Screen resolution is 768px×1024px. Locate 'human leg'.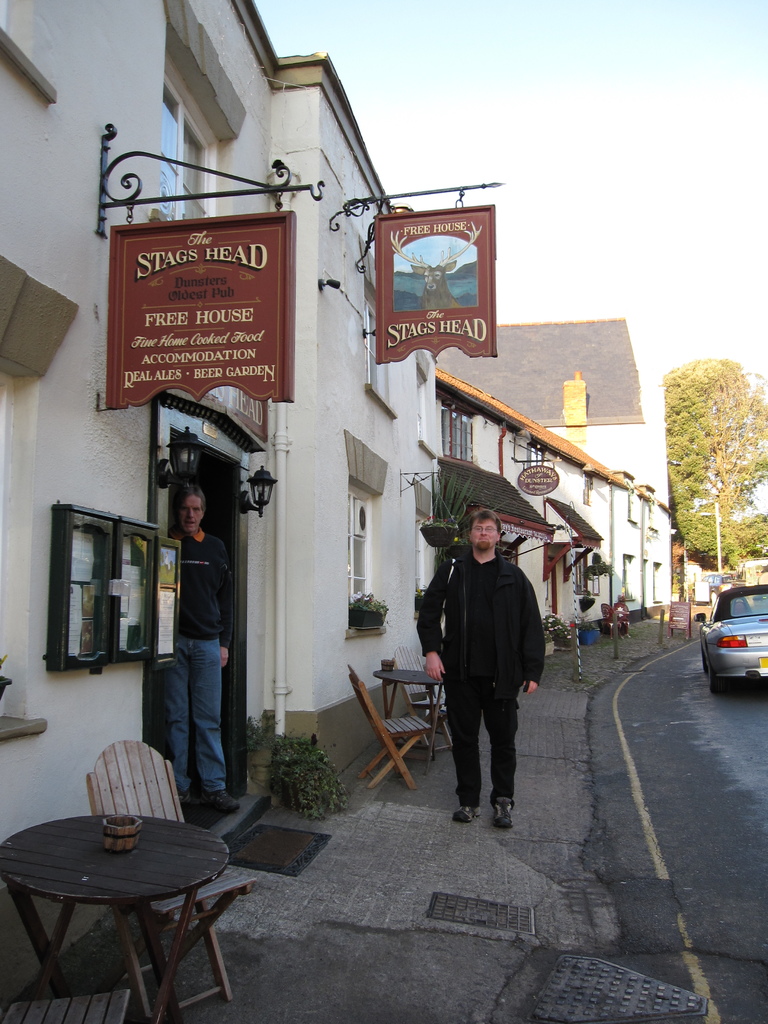
pyautogui.locateOnScreen(159, 640, 191, 796).
